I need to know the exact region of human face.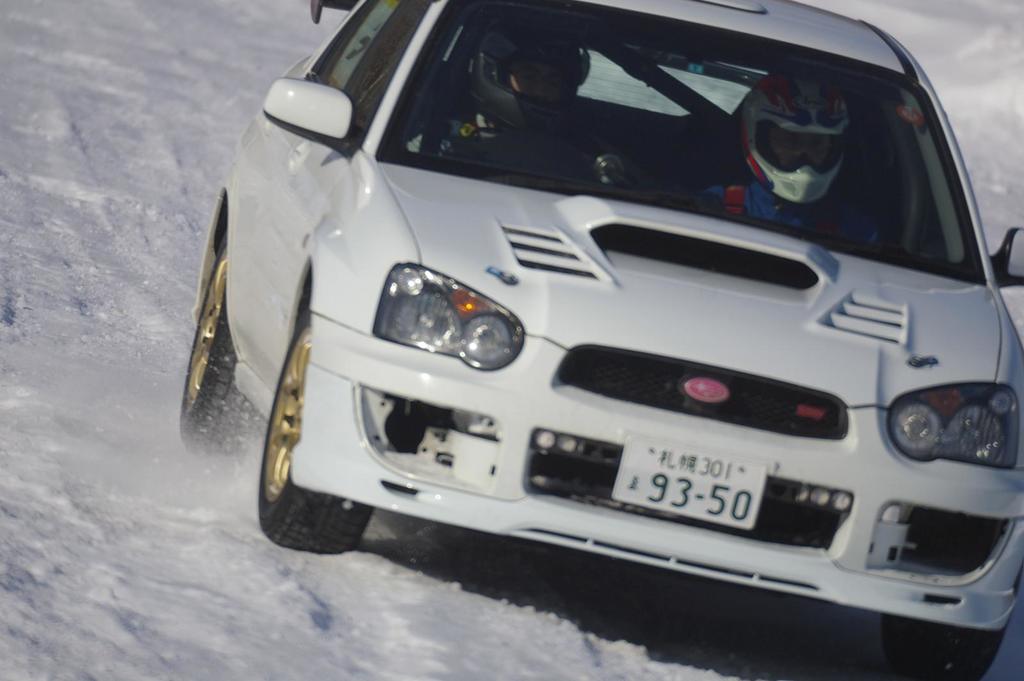
Region: l=515, t=61, r=570, b=106.
